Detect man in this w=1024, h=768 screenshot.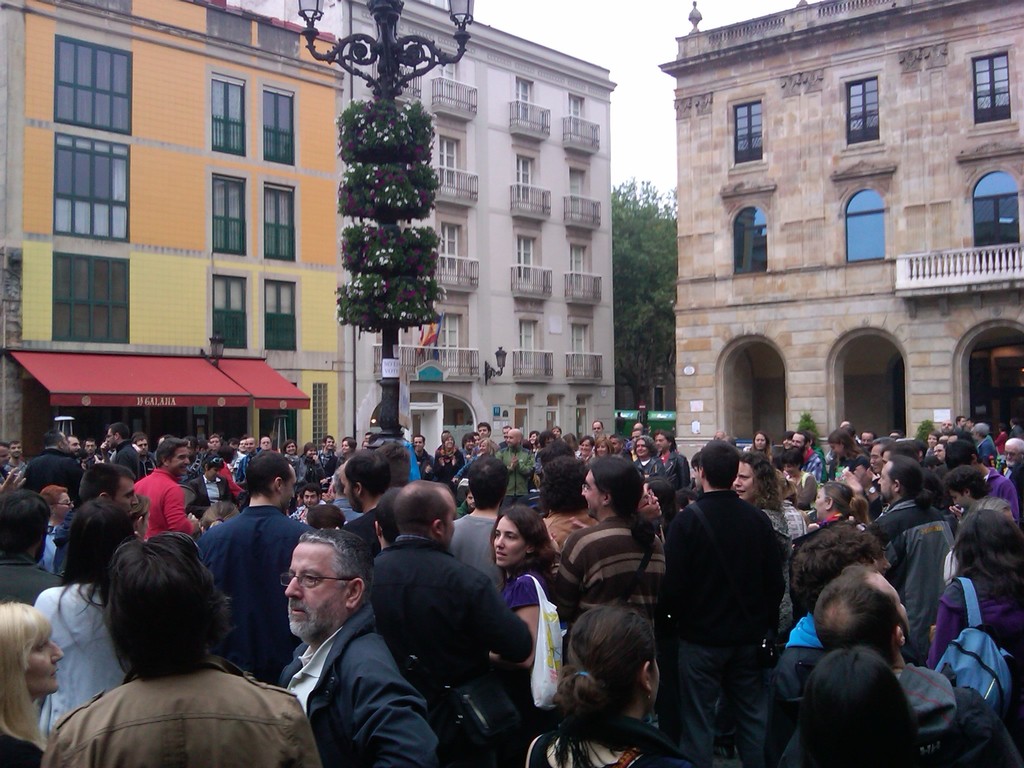
Detection: 863:456:958:666.
